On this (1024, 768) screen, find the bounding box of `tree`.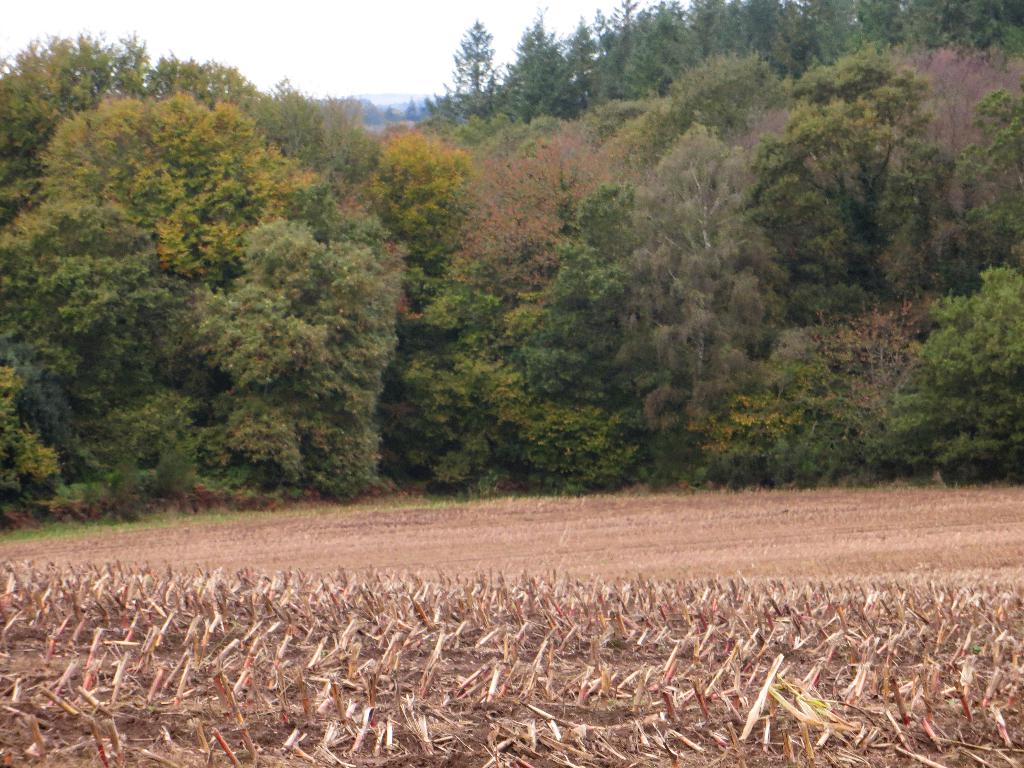
Bounding box: x1=503 y1=8 x2=584 y2=122.
